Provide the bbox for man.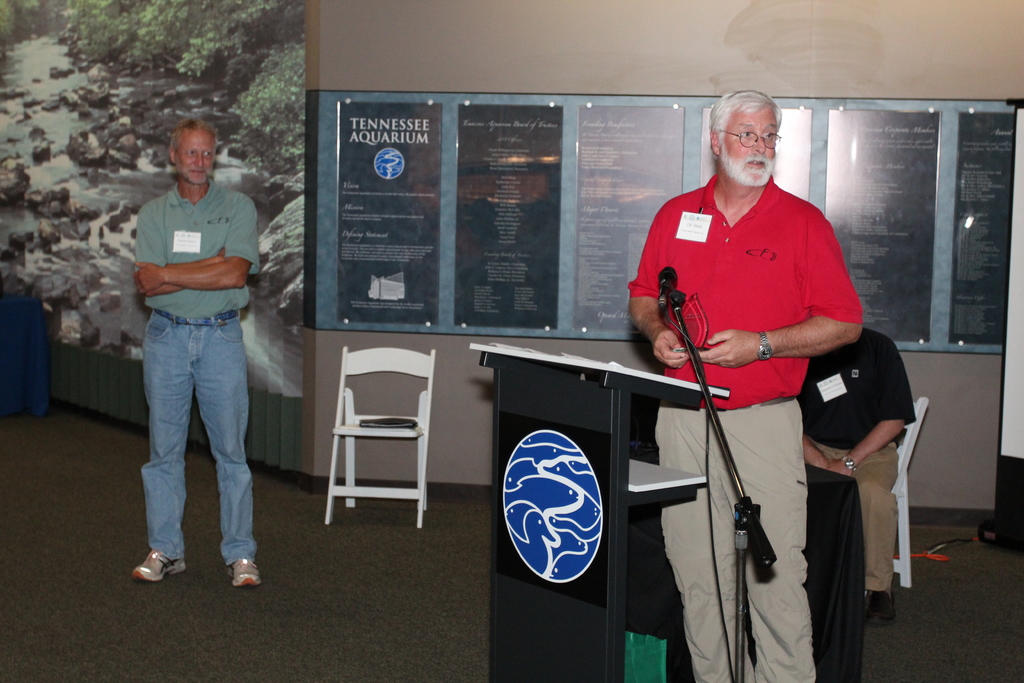
[x1=116, y1=111, x2=278, y2=581].
